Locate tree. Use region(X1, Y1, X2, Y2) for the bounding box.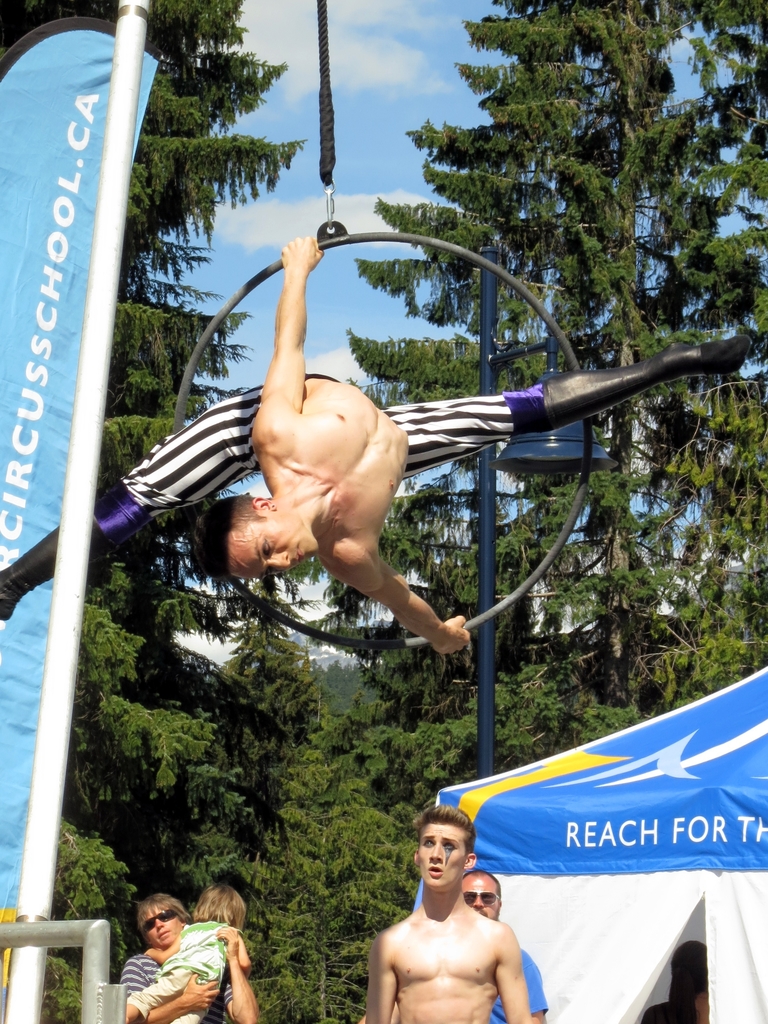
region(311, 0, 767, 713).
